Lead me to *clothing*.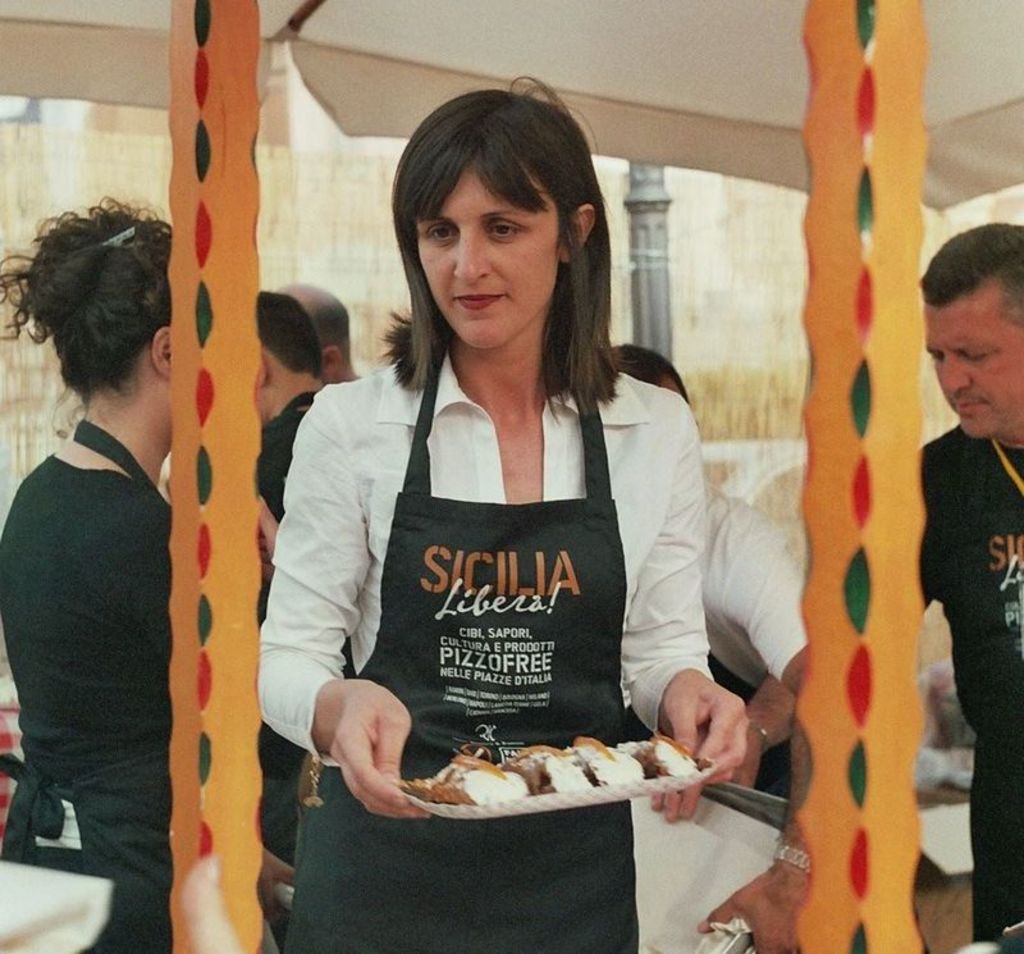
Lead to 256,351,745,953.
